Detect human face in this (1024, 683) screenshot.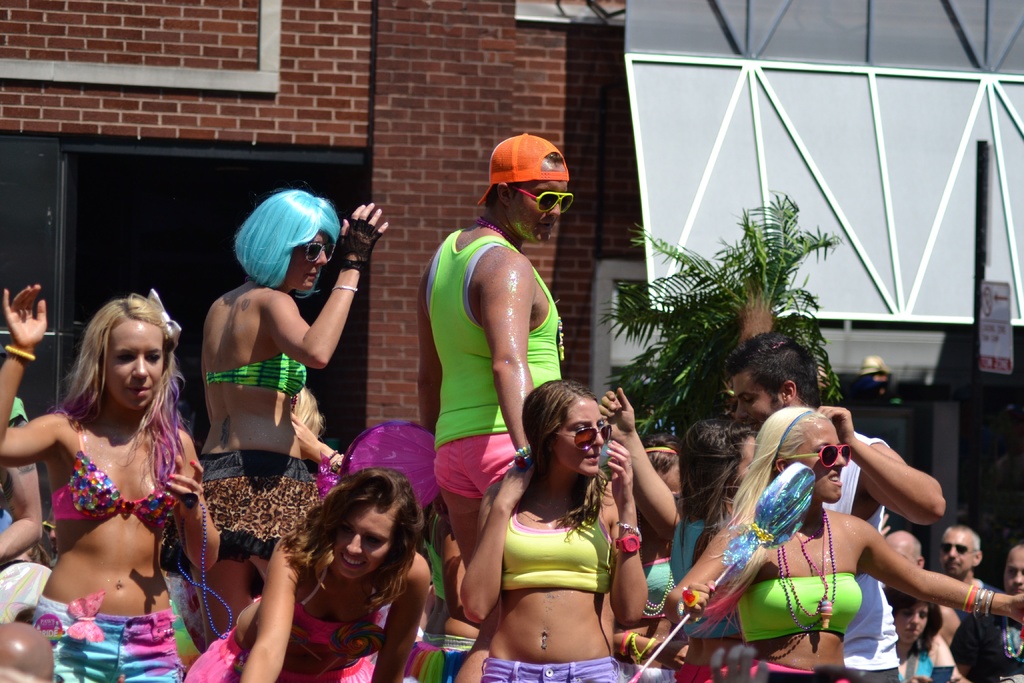
Detection: <region>939, 536, 970, 574</region>.
